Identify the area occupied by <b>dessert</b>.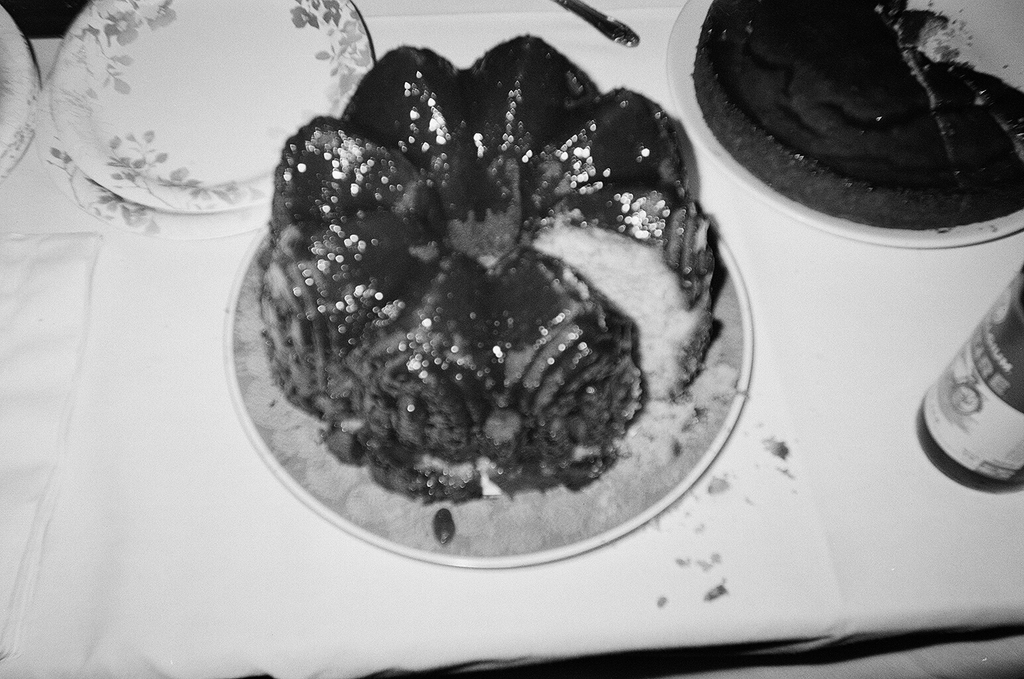
Area: <region>289, 26, 746, 536</region>.
